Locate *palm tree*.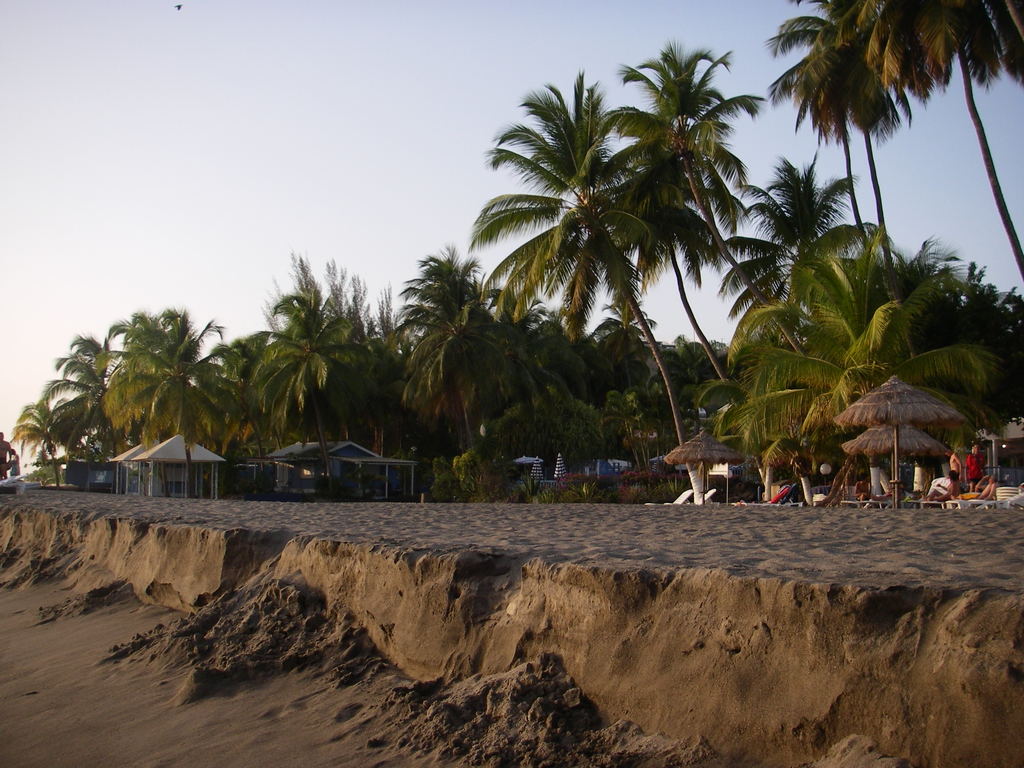
Bounding box: left=888, top=0, right=1023, bottom=316.
